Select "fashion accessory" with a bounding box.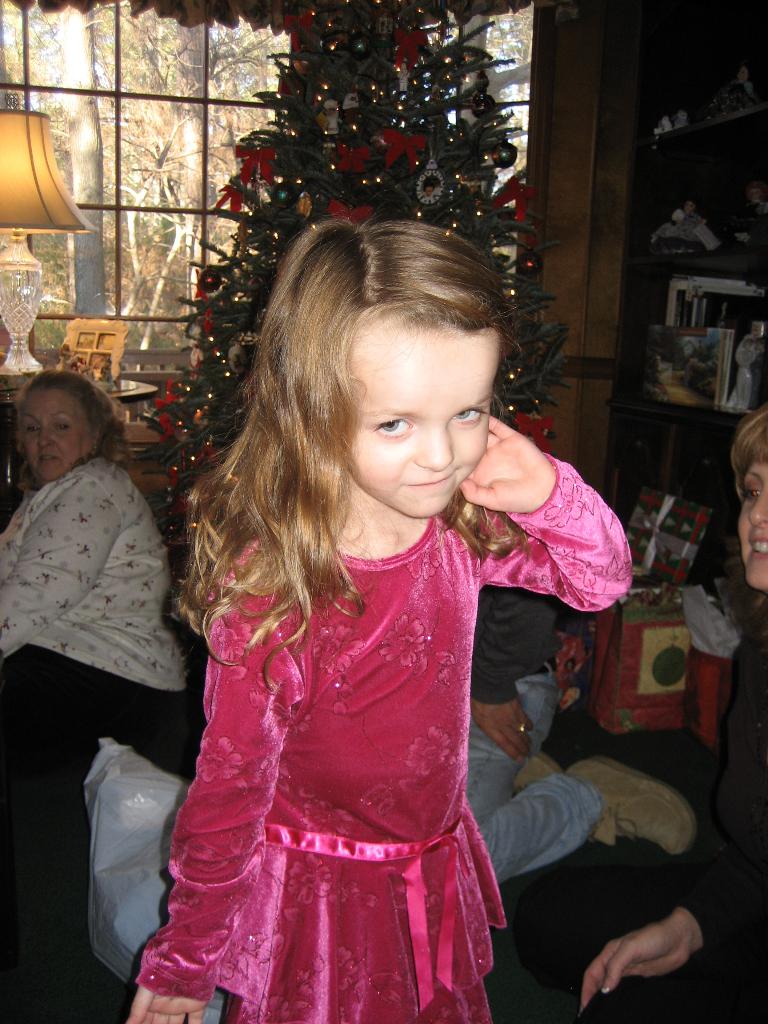
{"left": 520, "top": 724, "right": 527, "bottom": 729}.
